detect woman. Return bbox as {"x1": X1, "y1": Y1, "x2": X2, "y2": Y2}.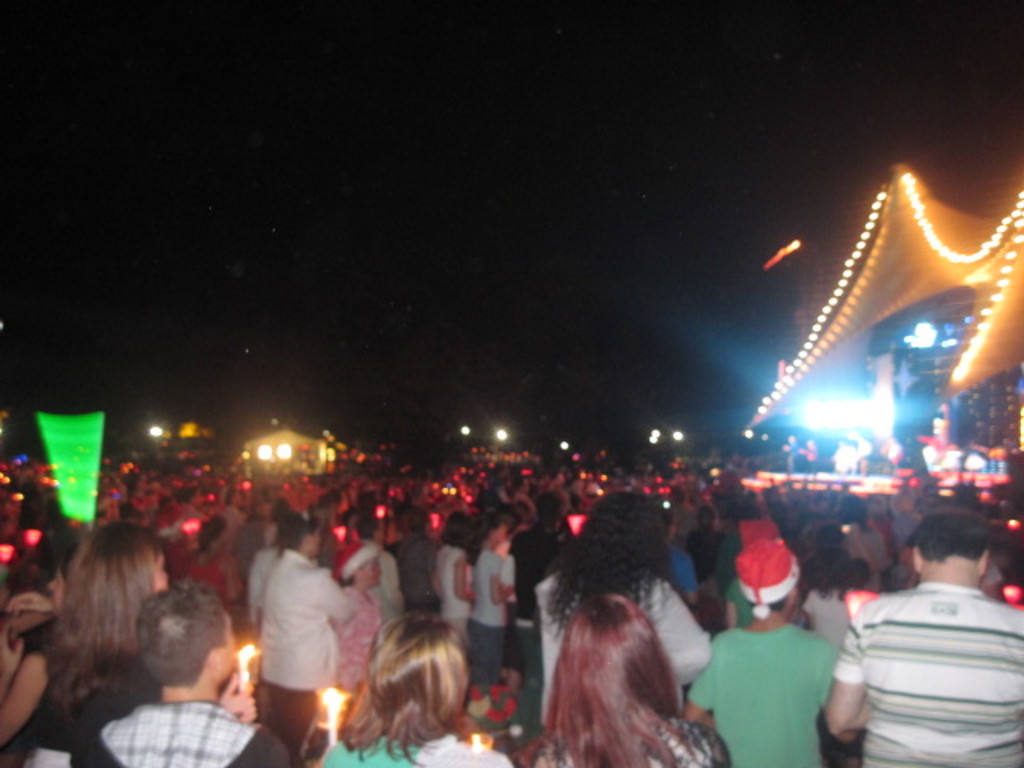
{"x1": 437, "y1": 514, "x2": 485, "y2": 658}.
